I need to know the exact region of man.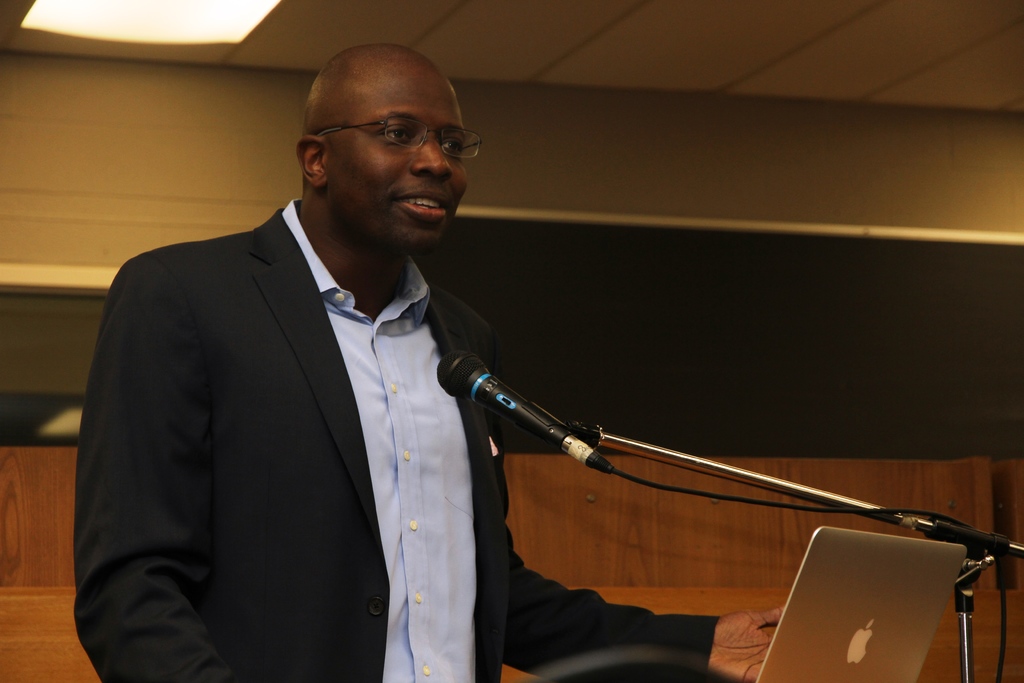
Region: [86, 53, 688, 672].
